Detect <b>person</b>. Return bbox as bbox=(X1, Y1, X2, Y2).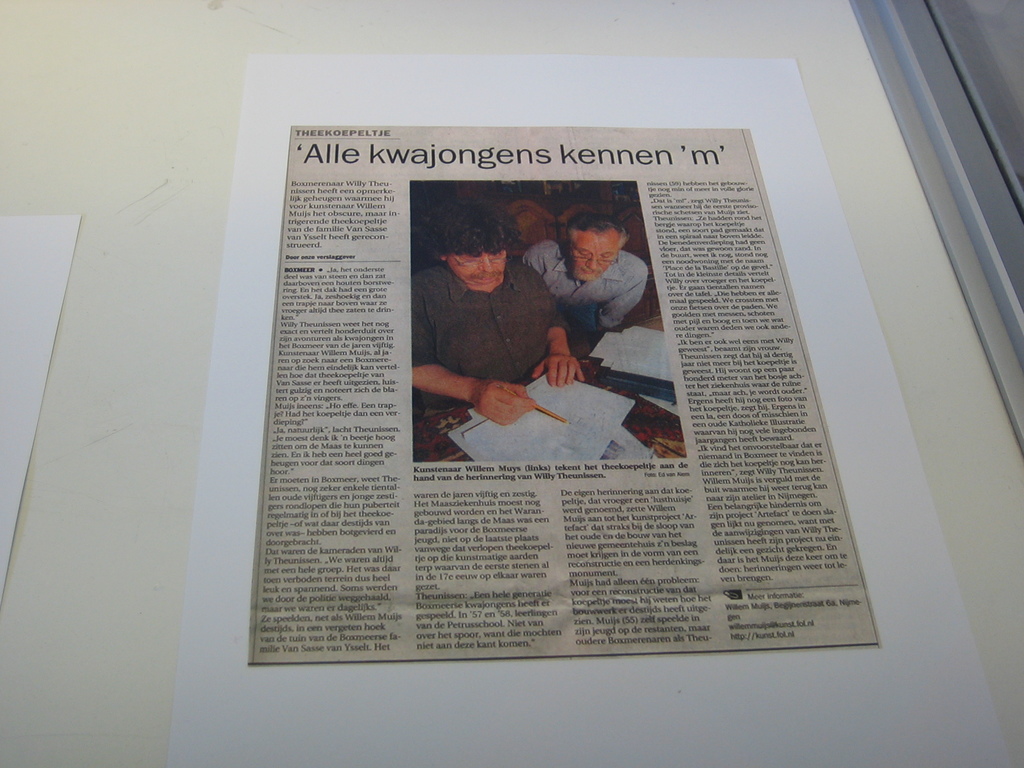
bbox=(523, 207, 650, 340).
